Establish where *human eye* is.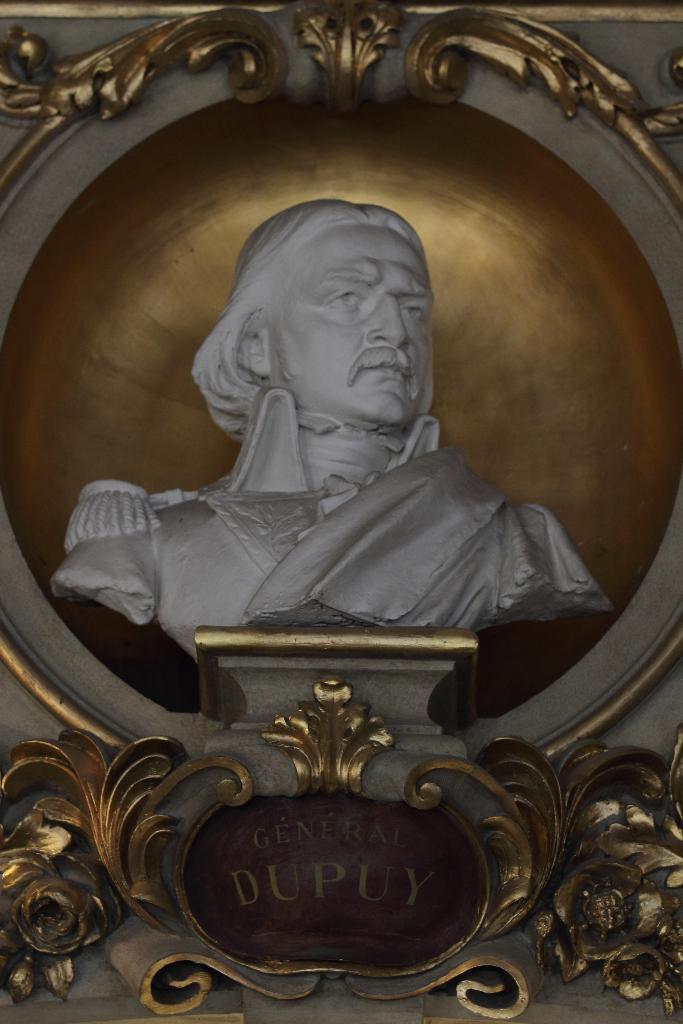
Established at left=399, top=296, right=425, bottom=328.
